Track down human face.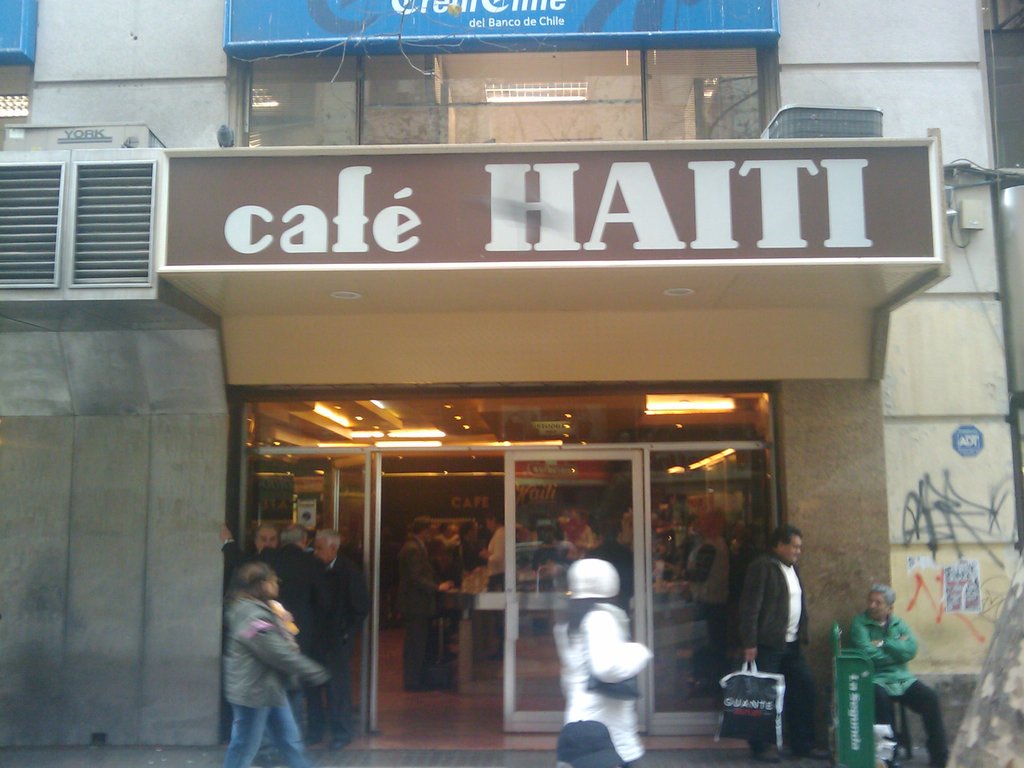
Tracked to locate(316, 537, 337, 562).
